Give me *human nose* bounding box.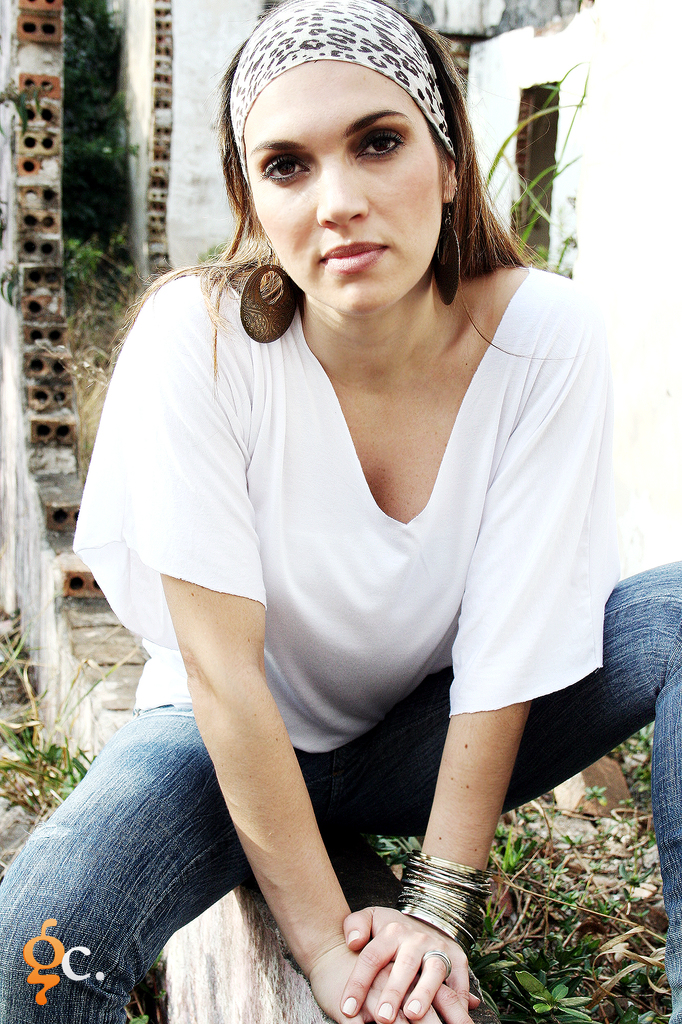
left=317, top=160, right=368, bottom=228.
